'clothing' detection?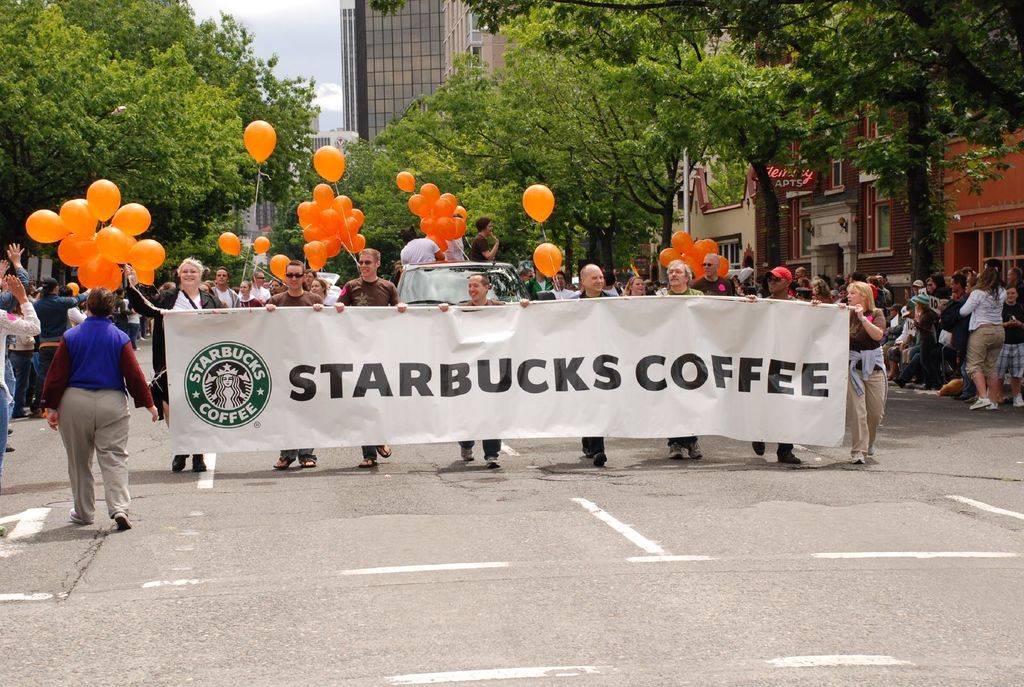
x1=266 y1=289 x2=323 y2=458
